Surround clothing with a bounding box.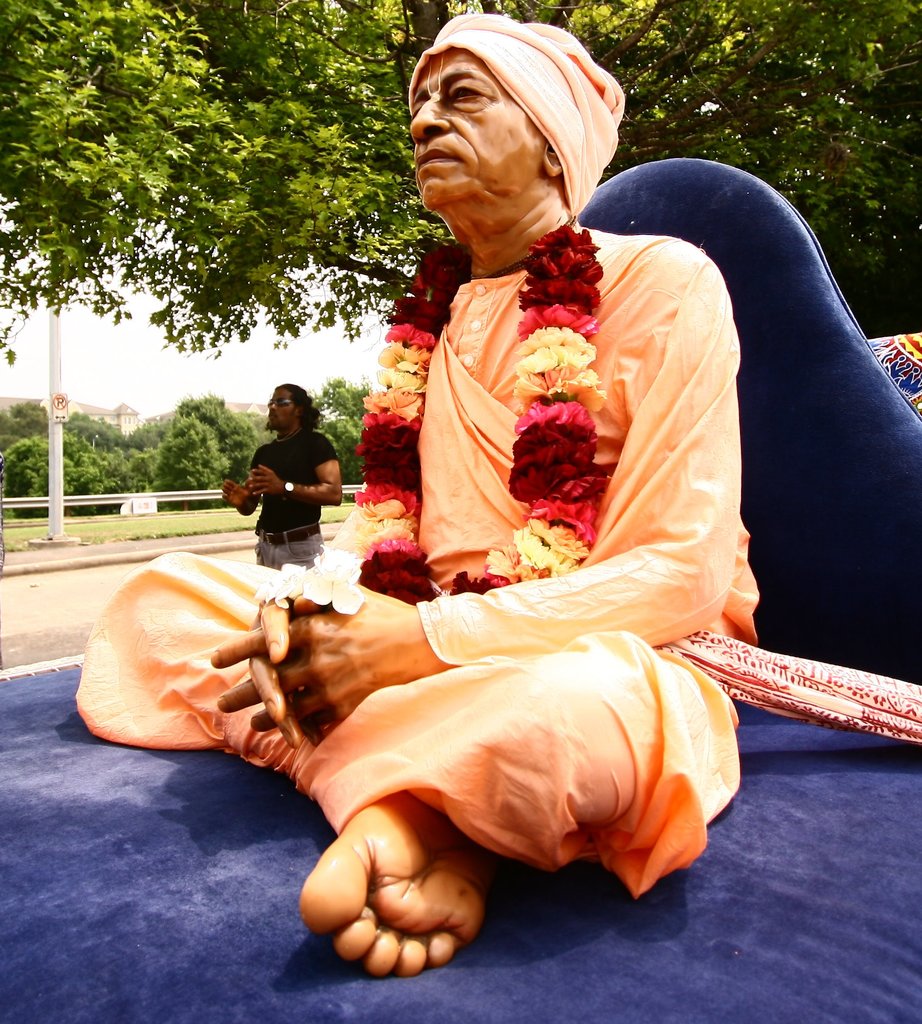
pyautogui.locateOnScreen(240, 424, 343, 559).
